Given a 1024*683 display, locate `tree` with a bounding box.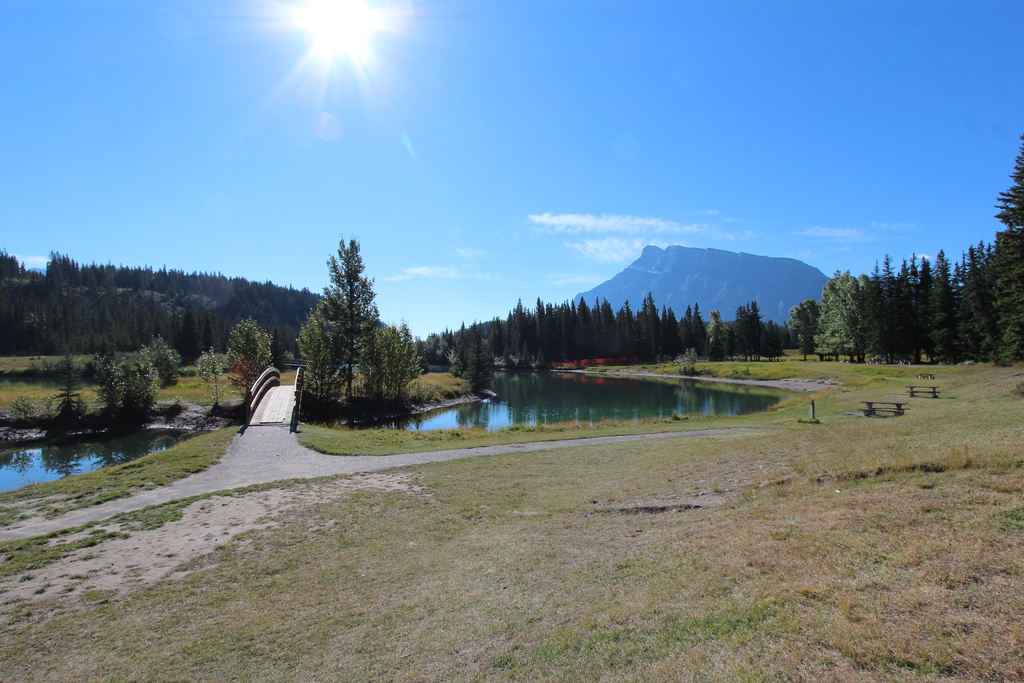
Located: (532, 293, 548, 354).
